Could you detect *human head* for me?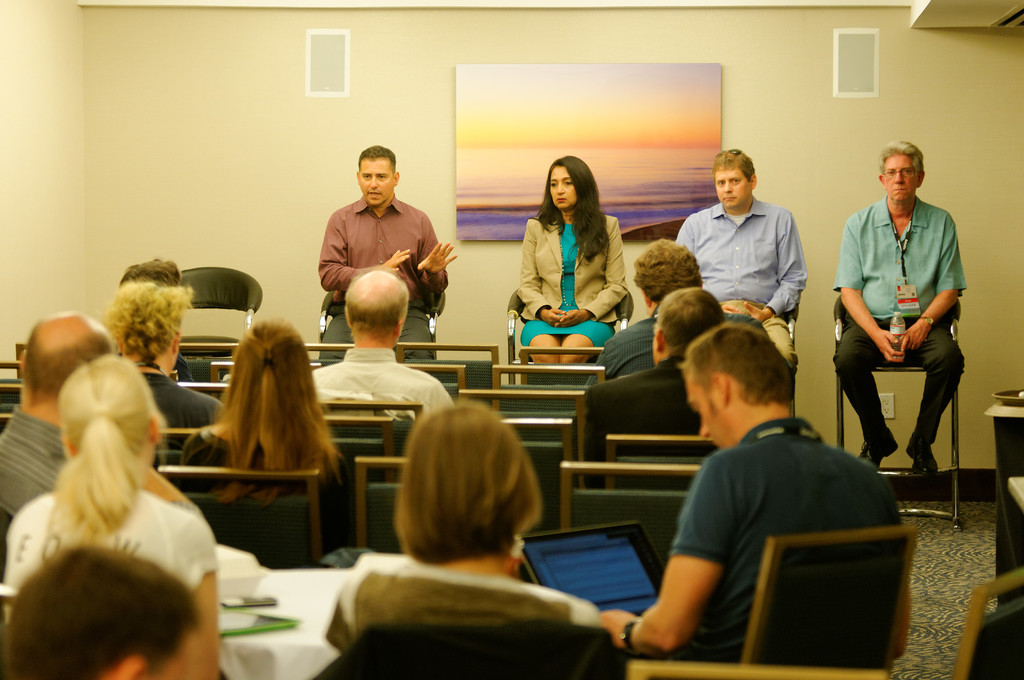
Detection result: (left=19, top=309, right=119, bottom=409).
